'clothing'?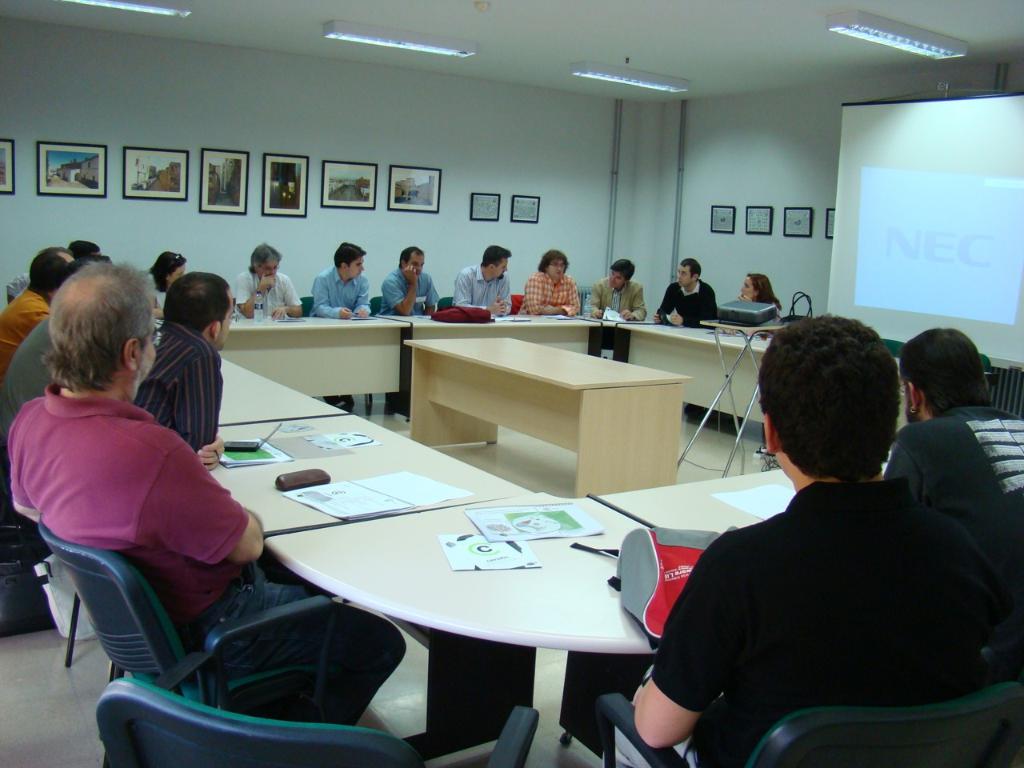
x1=0 y1=322 x2=59 y2=442
